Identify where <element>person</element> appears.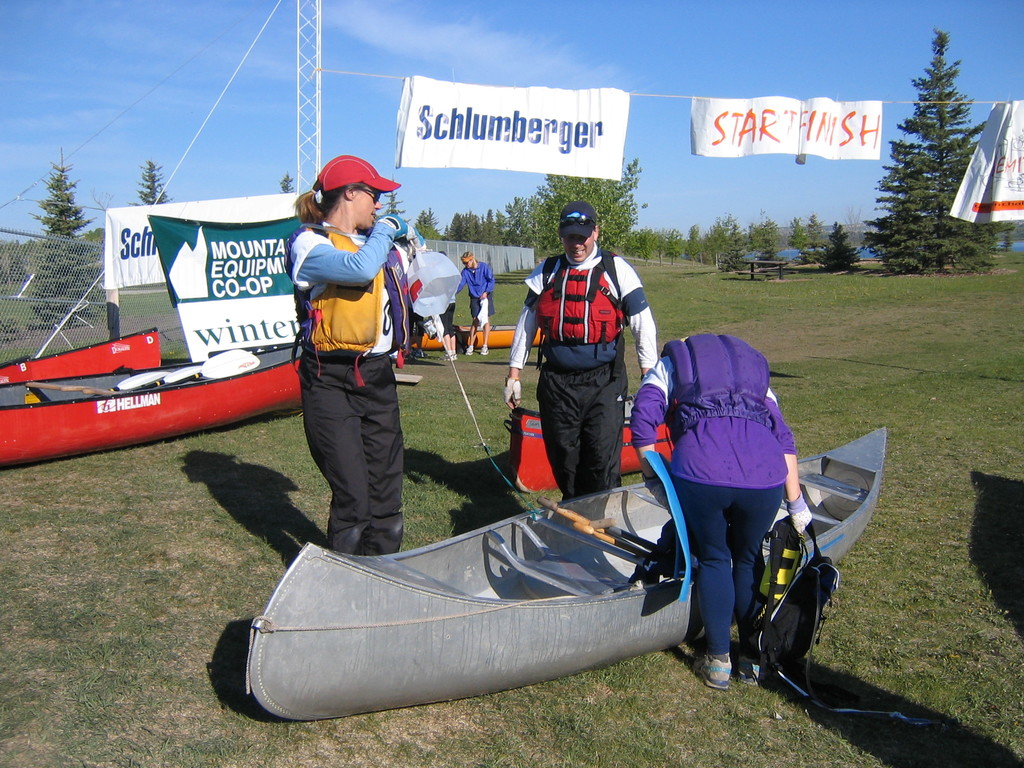
Appears at <bbox>501, 201, 655, 500</bbox>.
